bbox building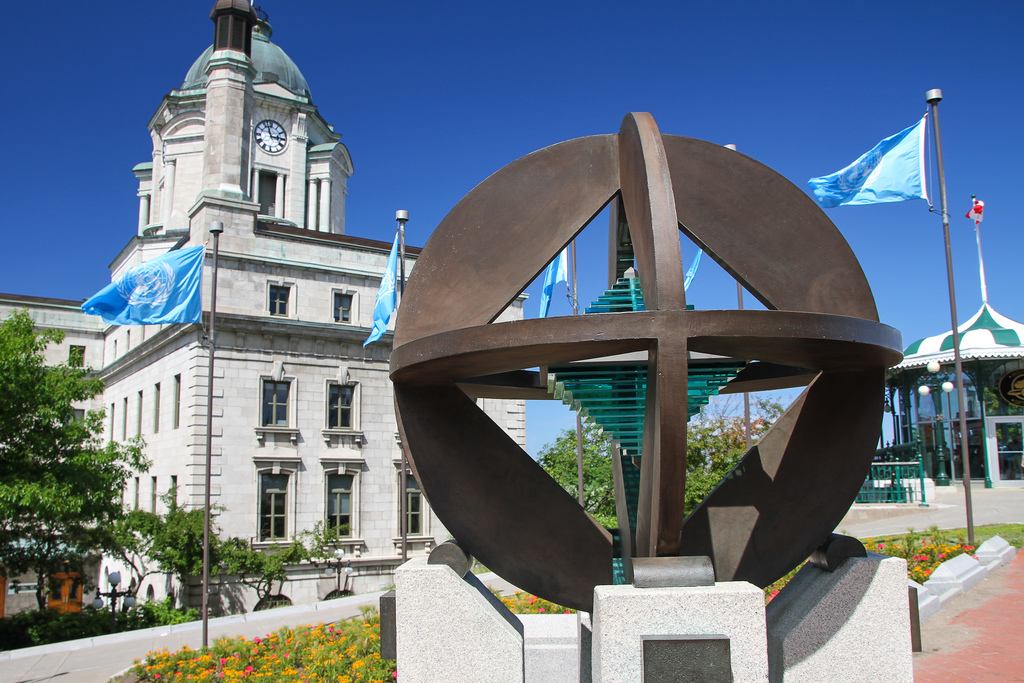
region(0, 0, 530, 610)
